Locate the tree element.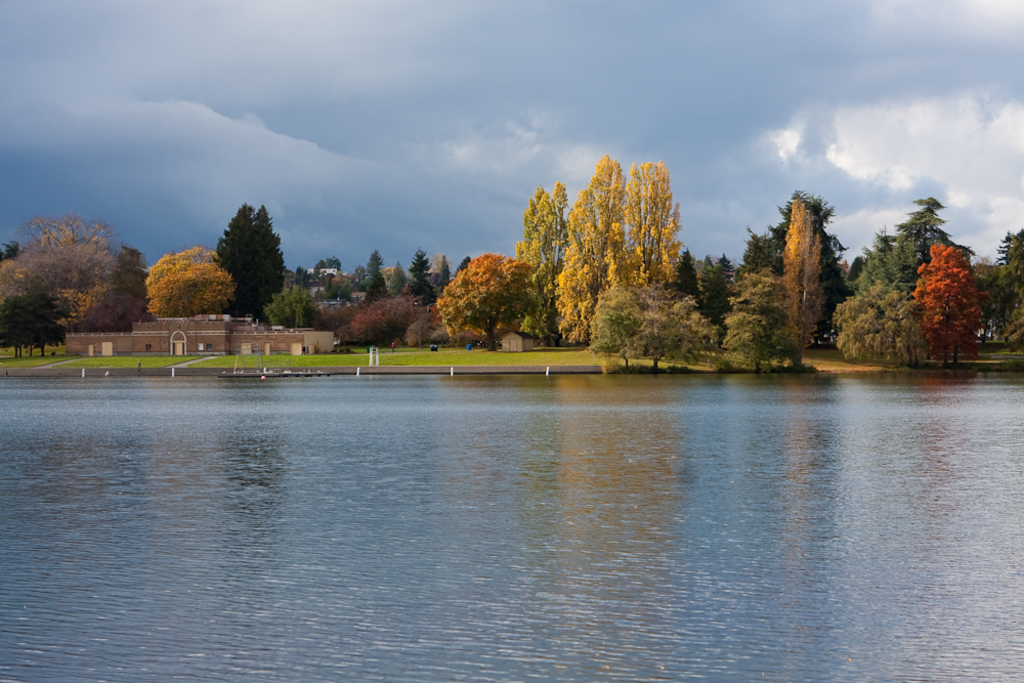
Element bbox: x1=519, y1=314, x2=550, y2=345.
